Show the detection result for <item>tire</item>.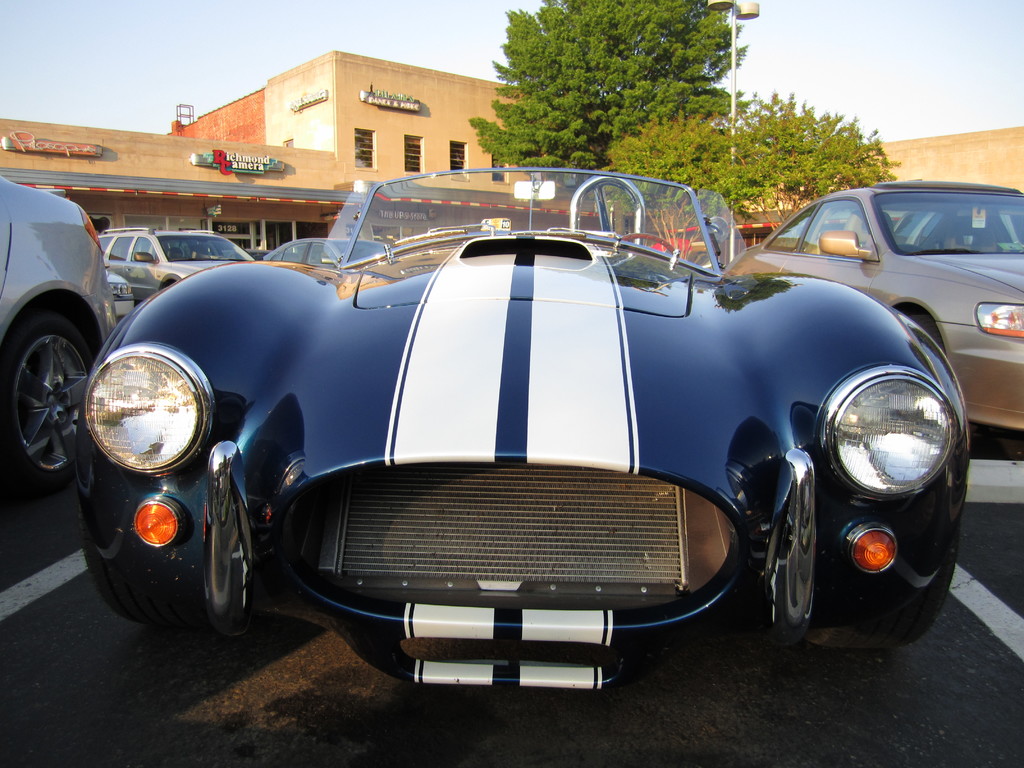
81/516/234/625.
